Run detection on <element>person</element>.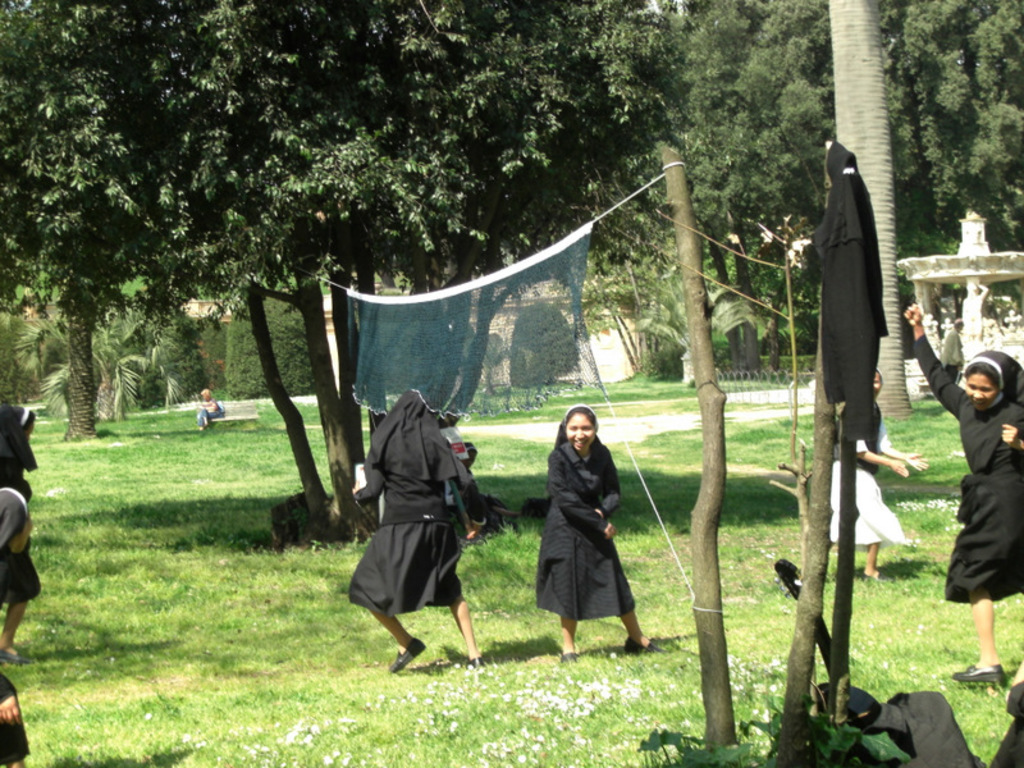
Result: {"x1": 0, "y1": 399, "x2": 44, "y2": 659}.
